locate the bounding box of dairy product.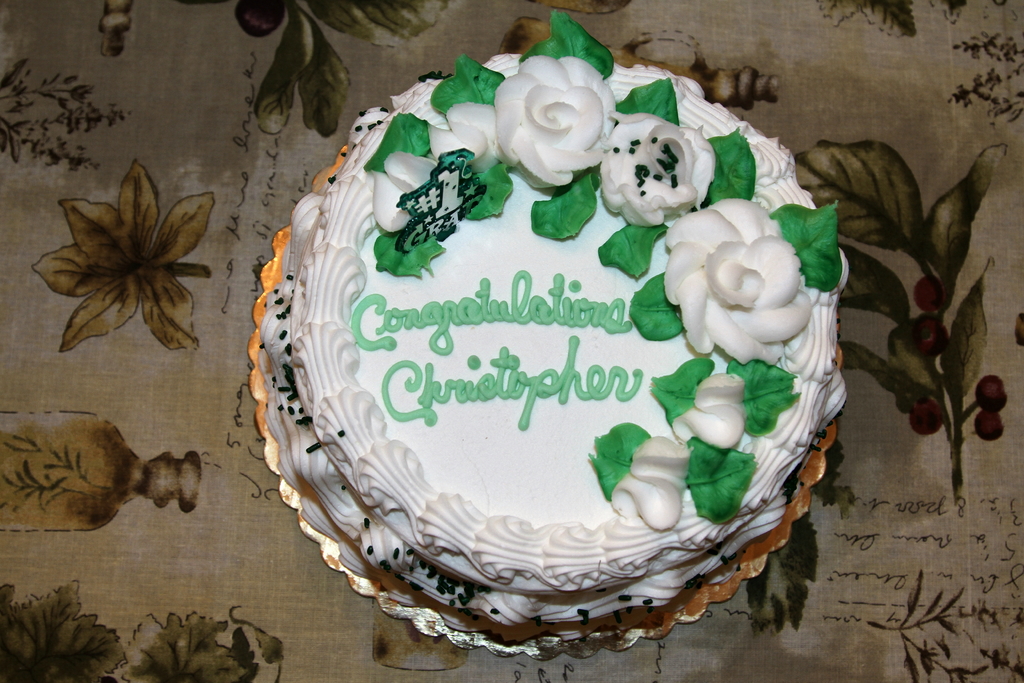
Bounding box: x1=363 y1=149 x2=430 y2=233.
